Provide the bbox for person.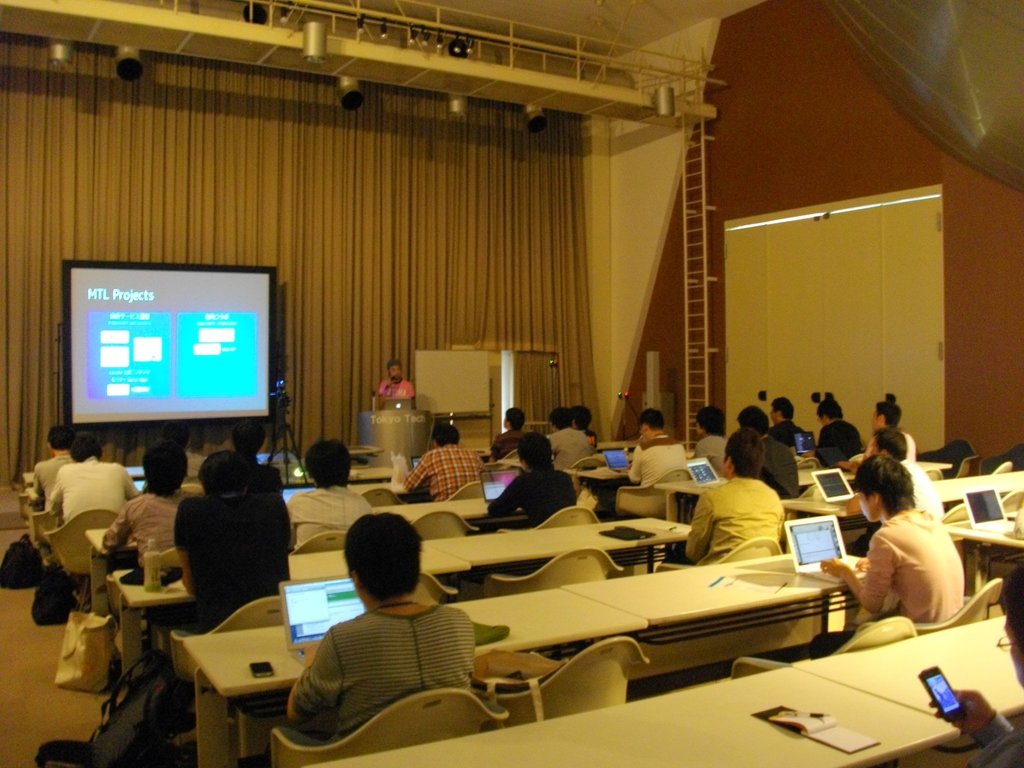
<bbox>488, 431, 574, 532</bbox>.
